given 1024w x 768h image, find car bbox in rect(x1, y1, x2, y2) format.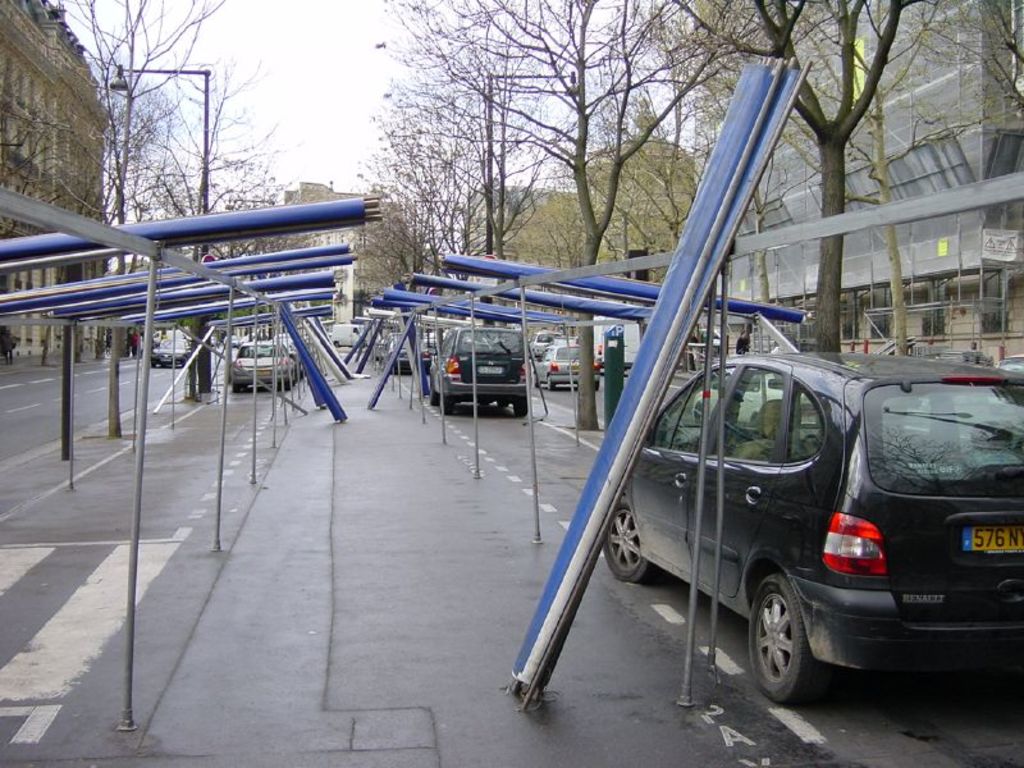
rect(250, 329, 260, 340).
